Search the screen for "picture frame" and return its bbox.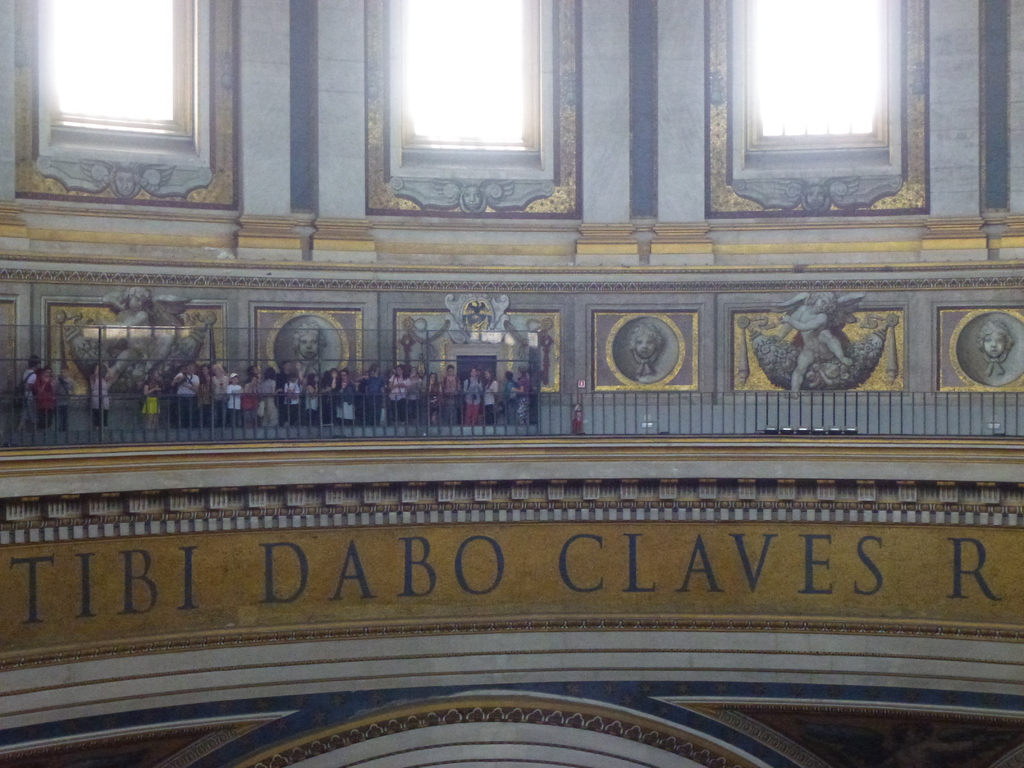
Found: 47/297/229/400.
